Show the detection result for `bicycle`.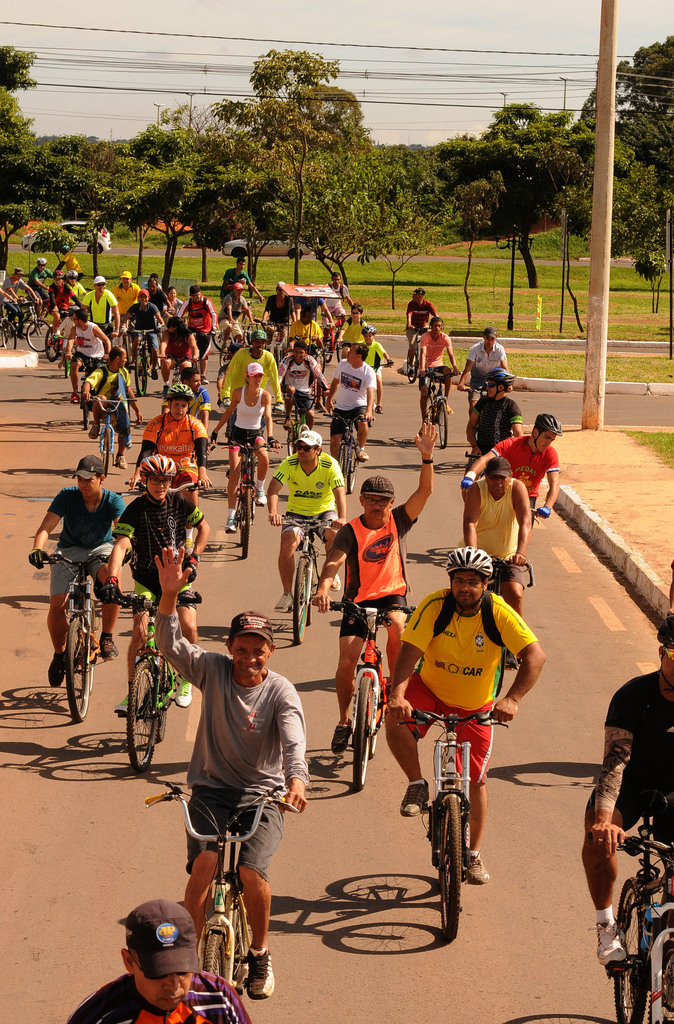
bbox(6, 299, 53, 351).
